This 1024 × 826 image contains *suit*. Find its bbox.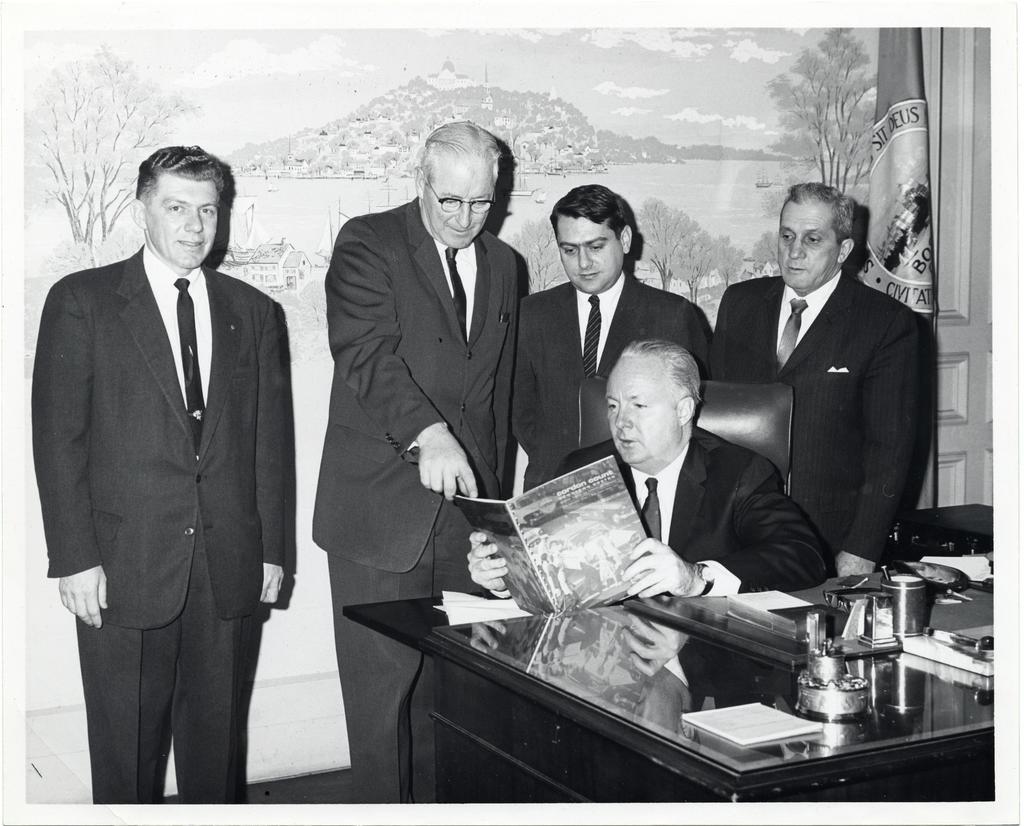
x1=716 y1=268 x2=934 y2=587.
